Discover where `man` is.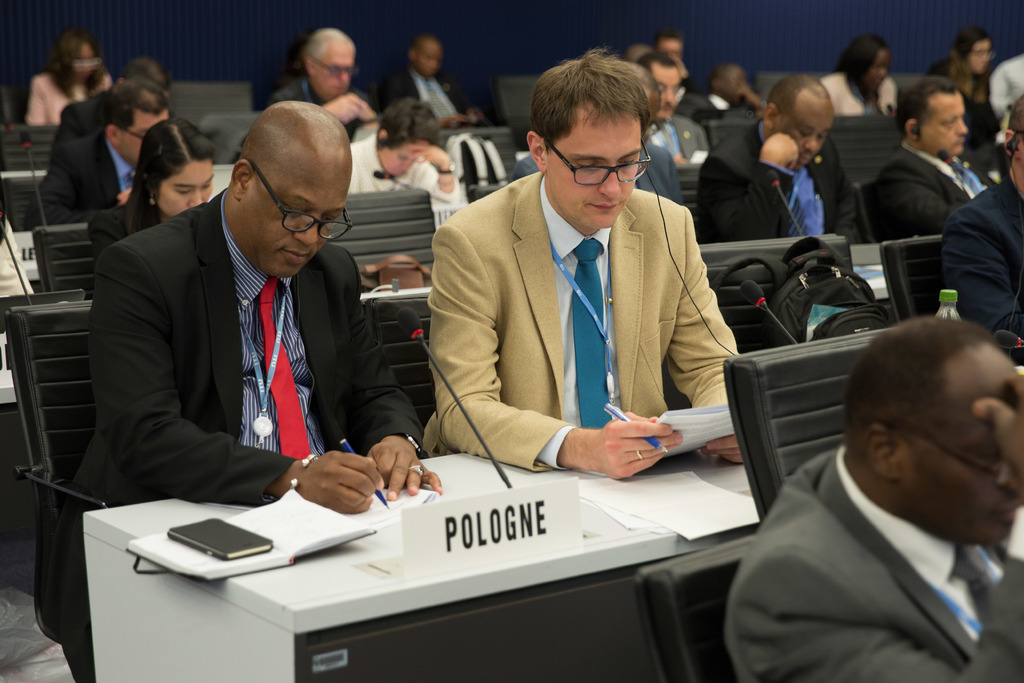
Discovered at [x1=262, y1=24, x2=381, y2=143].
